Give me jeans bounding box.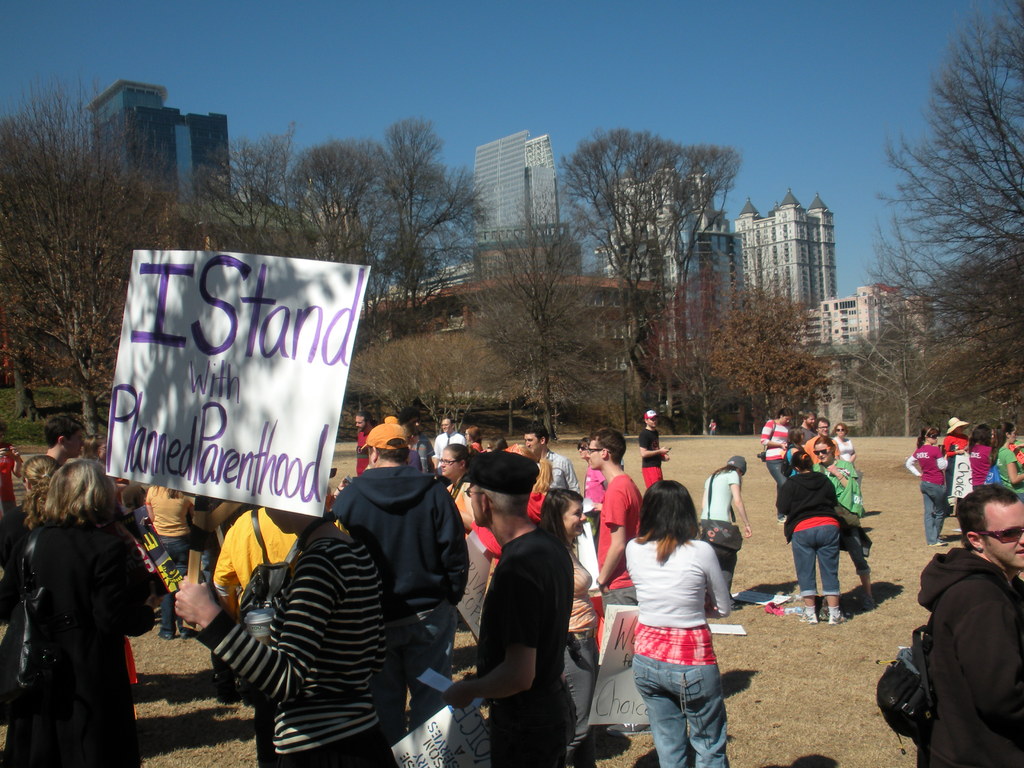
{"x1": 560, "y1": 636, "x2": 598, "y2": 760}.
